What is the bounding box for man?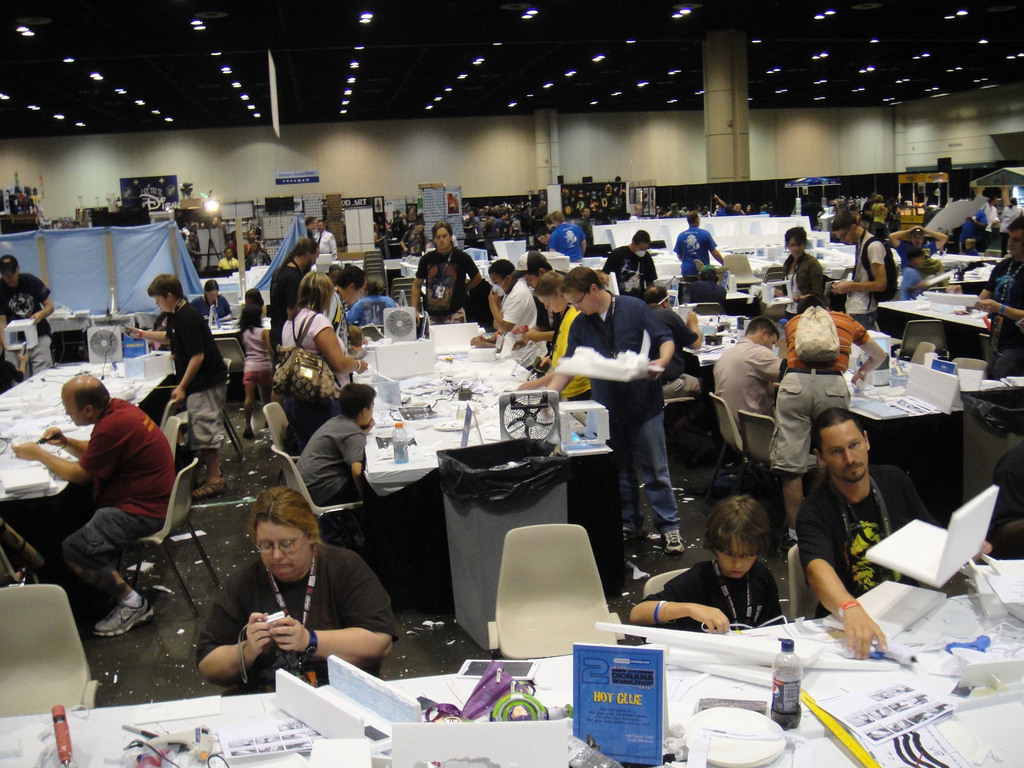
<box>833,211,888,328</box>.
